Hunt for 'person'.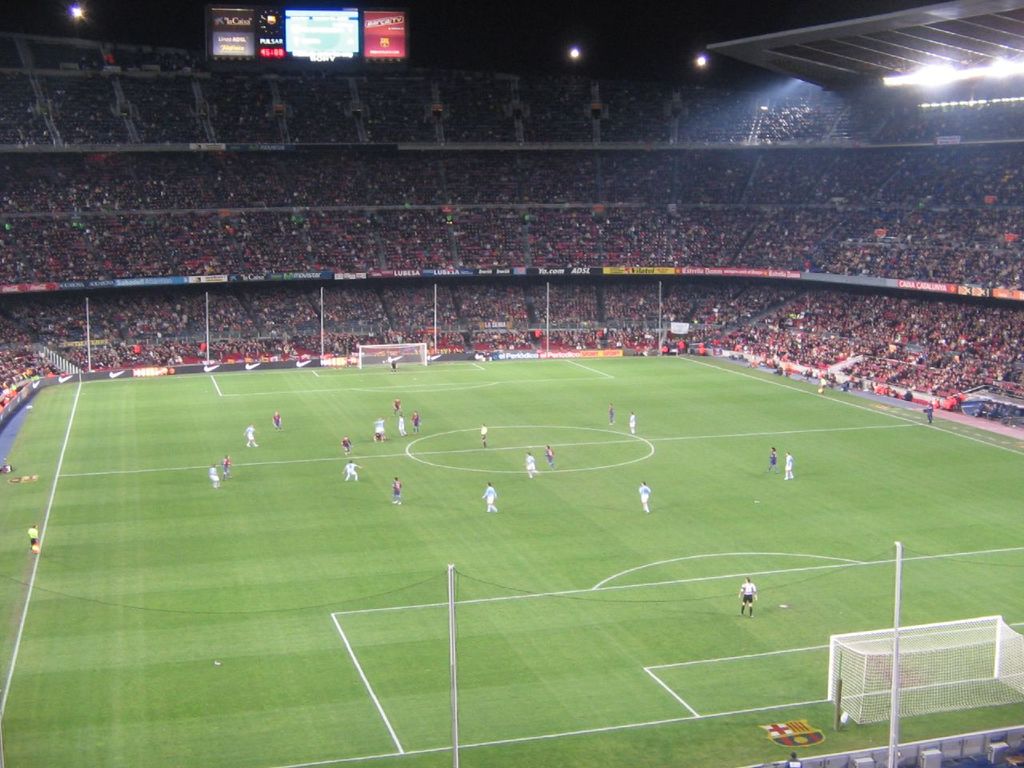
Hunted down at [371,416,389,446].
